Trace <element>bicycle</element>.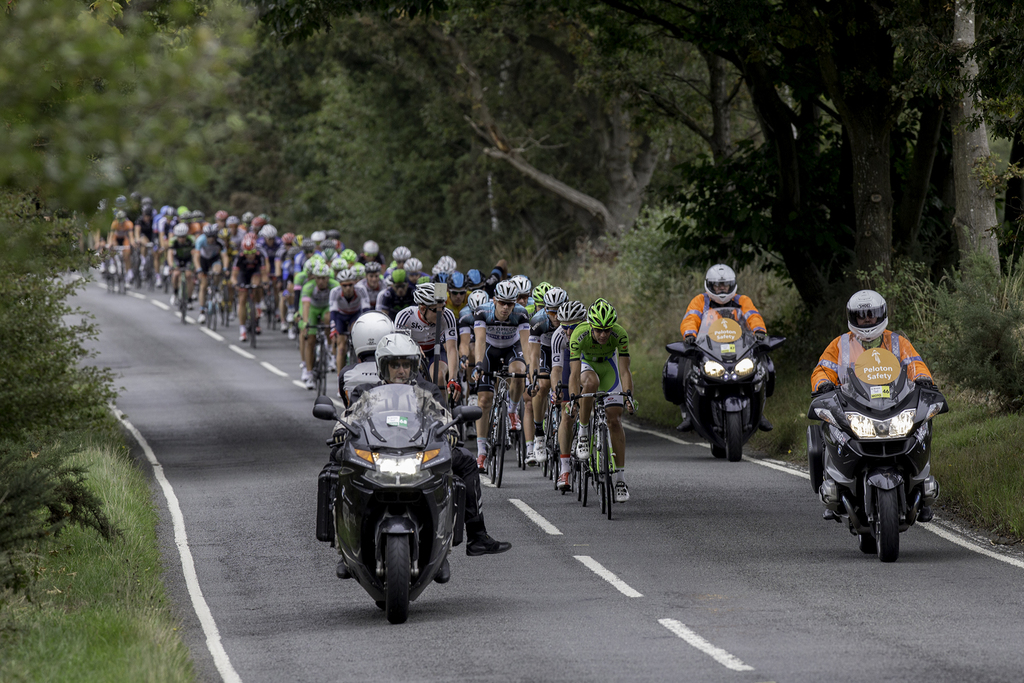
Traced to pyautogui.locateOnScreen(584, 390, 638, 518).
